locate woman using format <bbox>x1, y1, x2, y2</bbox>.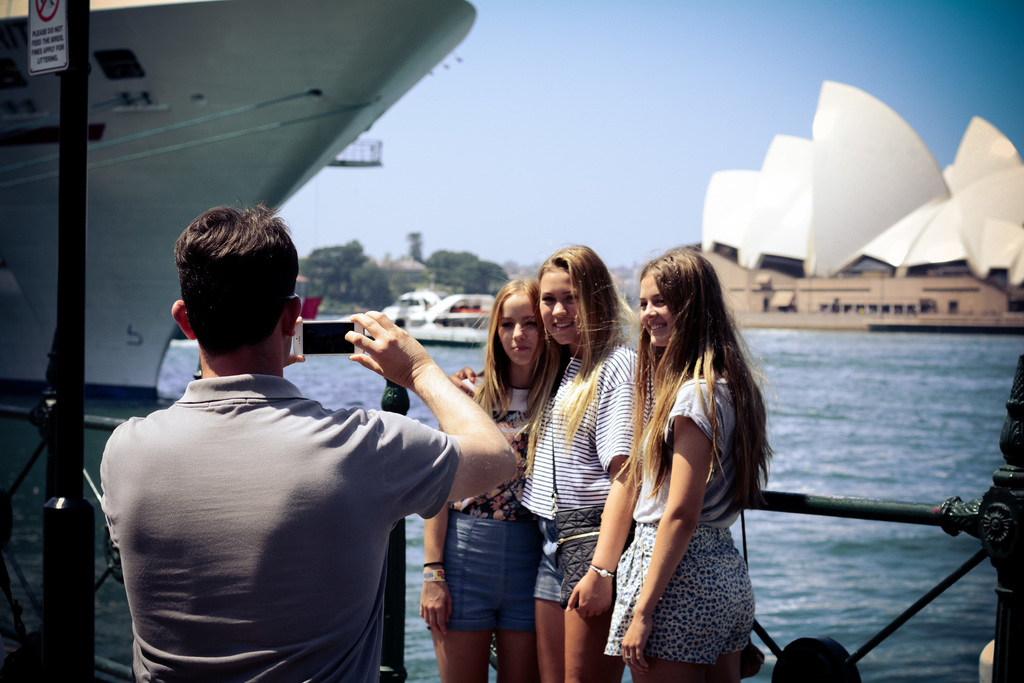
<bbox>438, 239, 653, 682</bbox>.
